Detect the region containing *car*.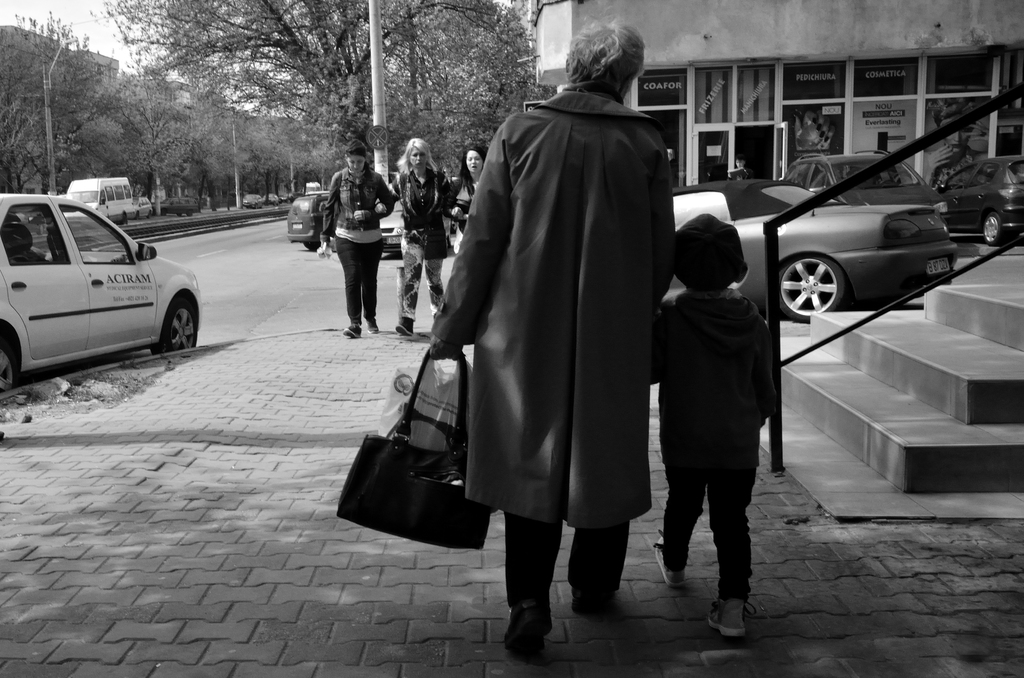
(x1=157, y1=197, x2=194, y2=216).
